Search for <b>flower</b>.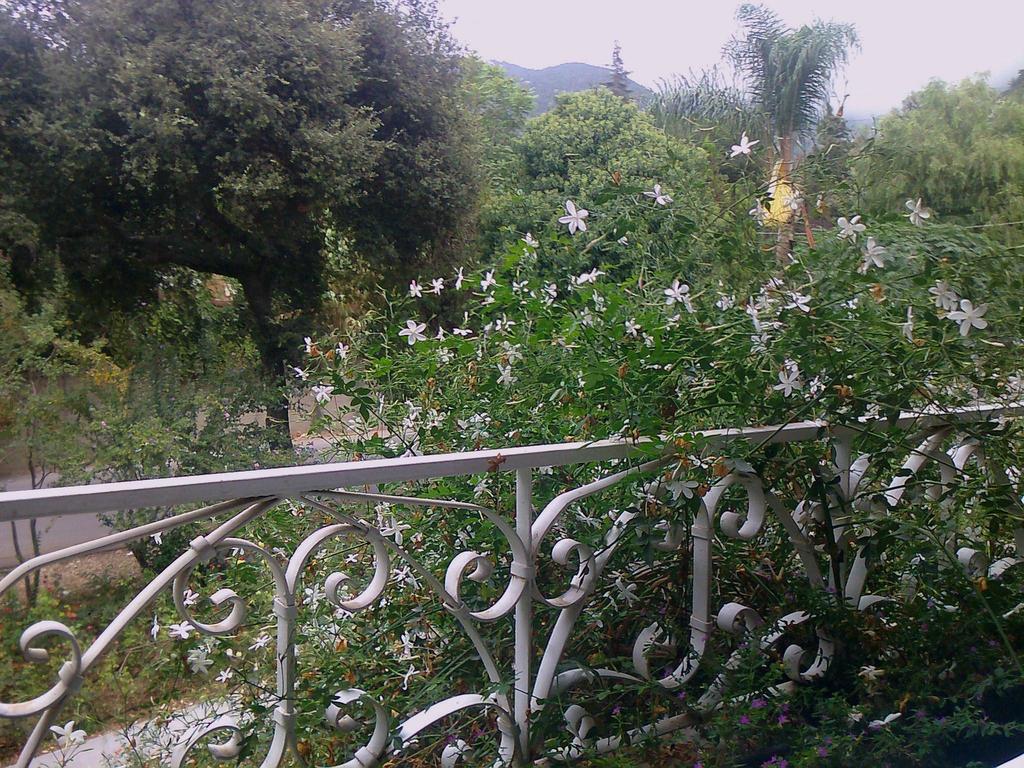
Found at [left=520, top=230, right=544, bottom=249].
